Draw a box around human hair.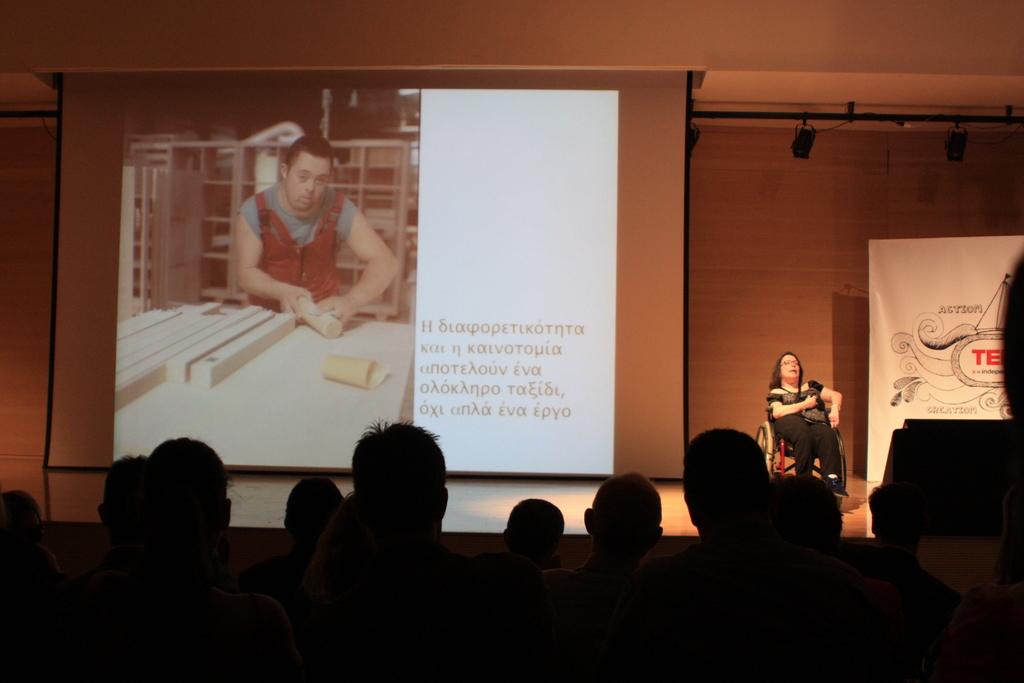
504, 497, 563, 563.
